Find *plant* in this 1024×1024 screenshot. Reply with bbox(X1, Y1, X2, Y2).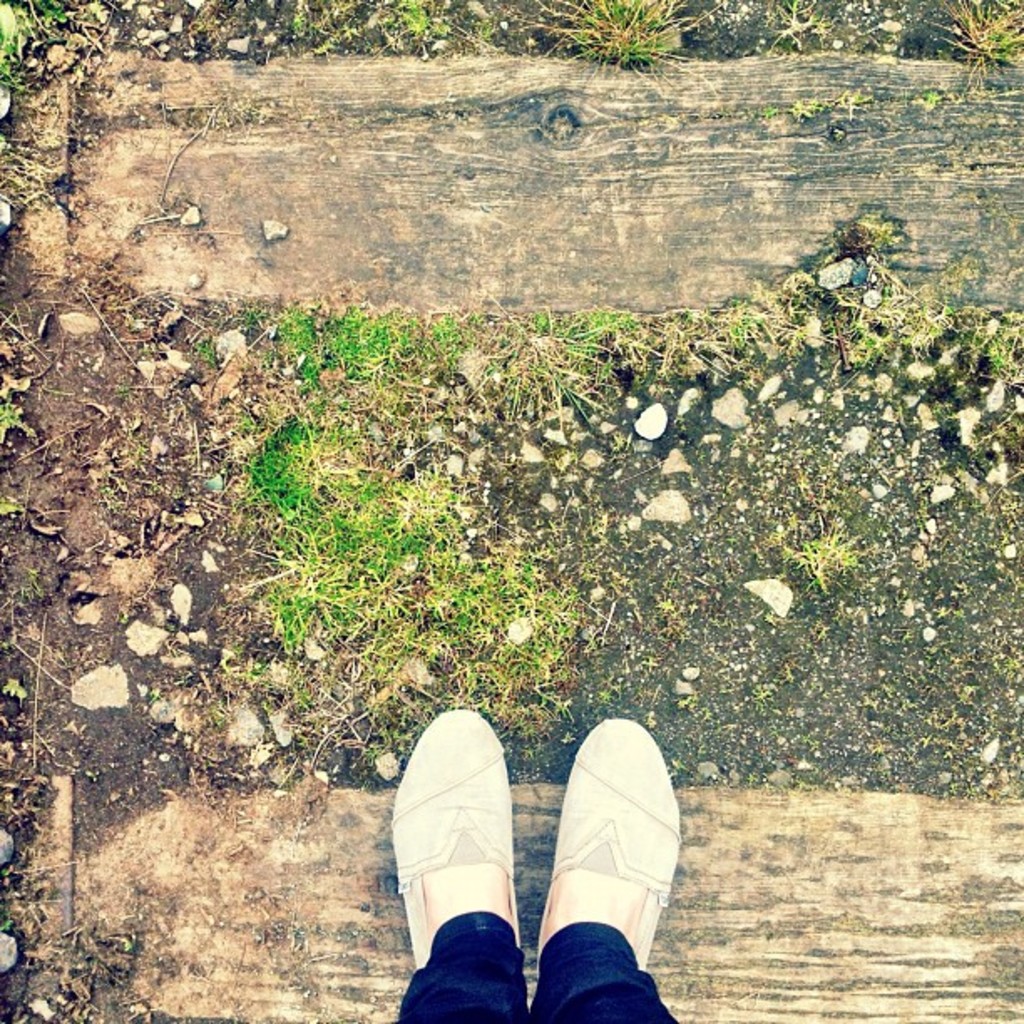
bbox(468, 7, 510, 50).
